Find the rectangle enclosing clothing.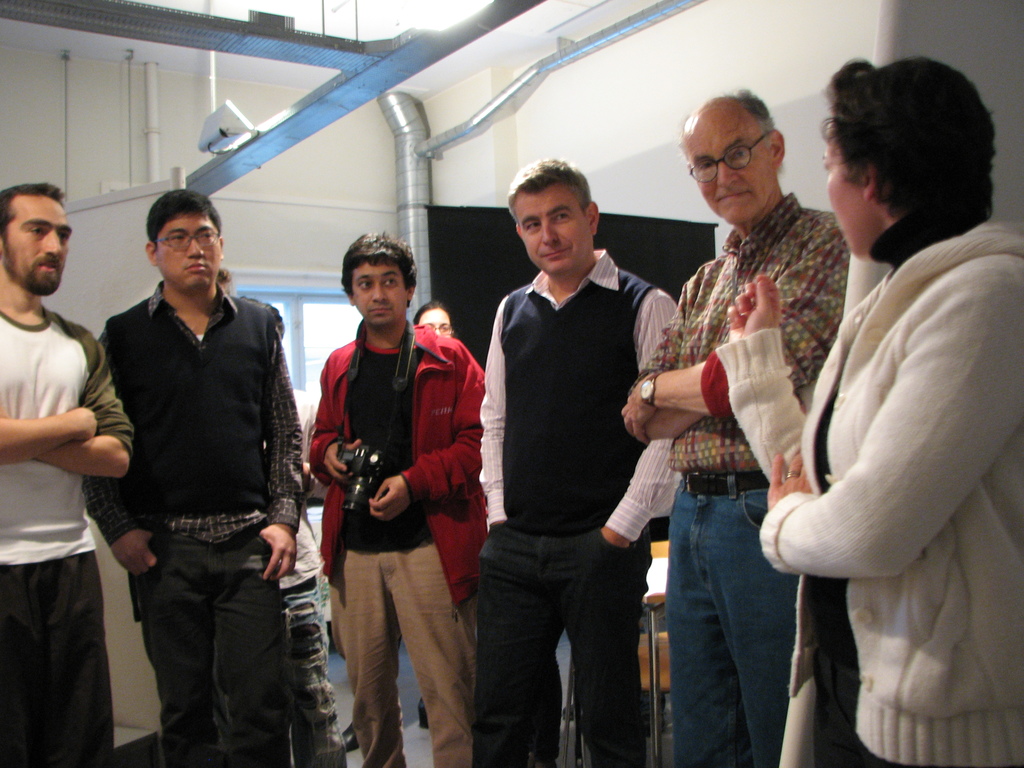
rect(101, 237, 300, 749).
